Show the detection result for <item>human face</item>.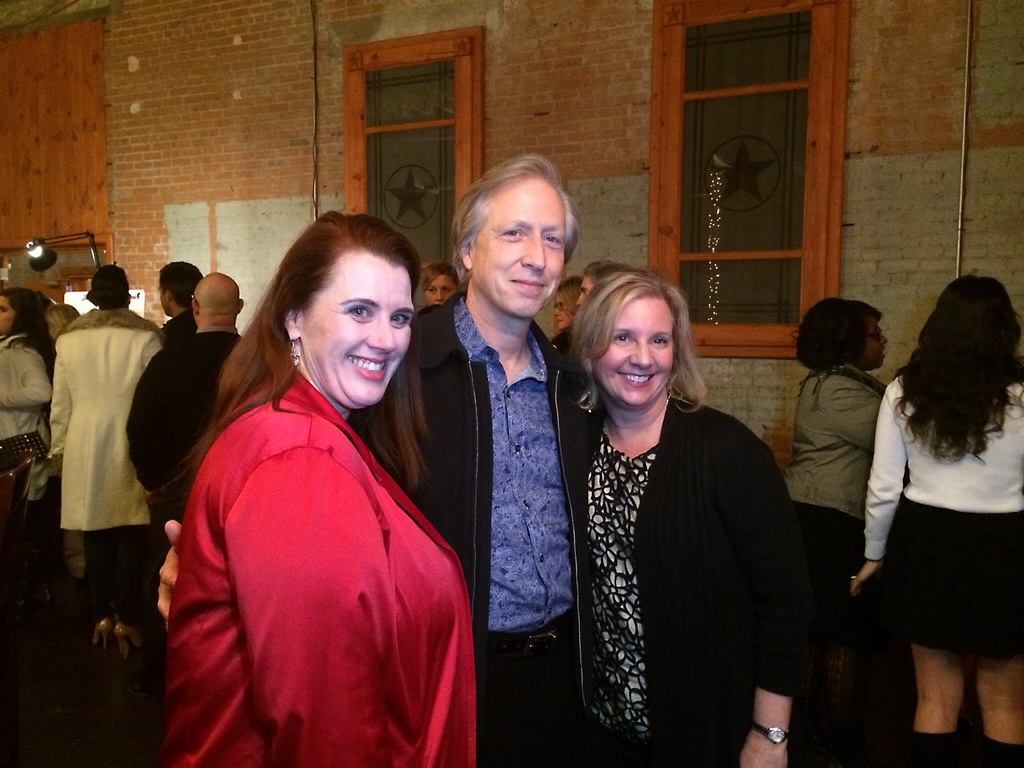
{"x1": 596, "y1": 298, "x2": 669, "y2": 413}.
